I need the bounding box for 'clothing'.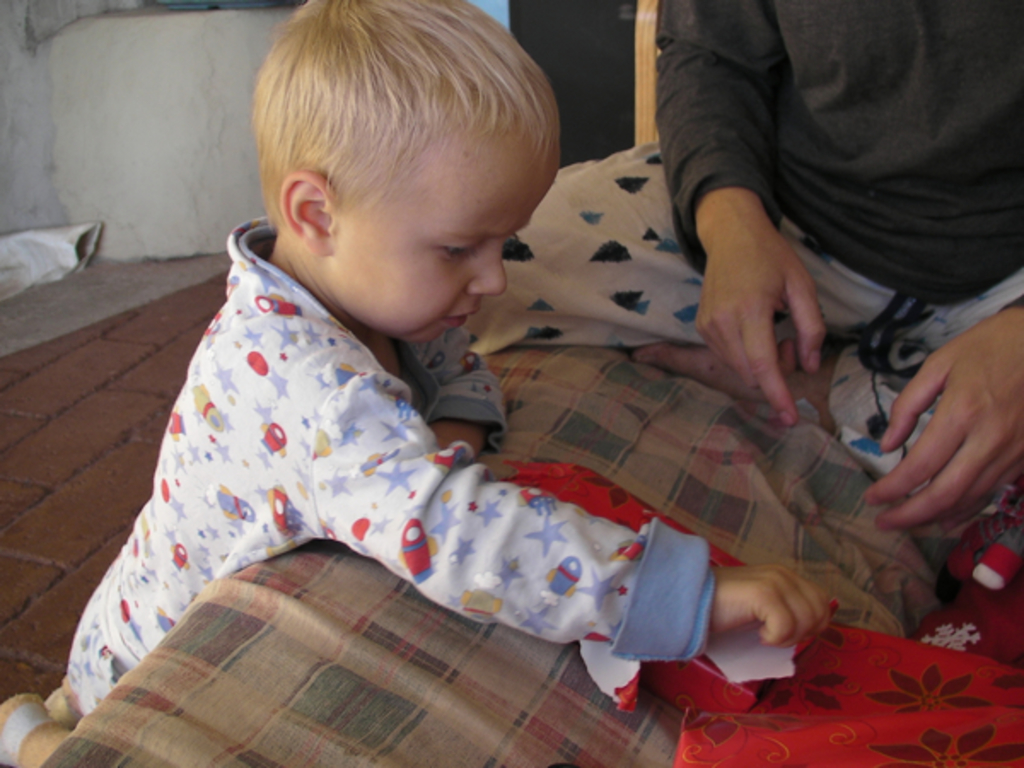
Here it is: {"left": 68, "top": 212, "right": 720, "bottom": 707}.
